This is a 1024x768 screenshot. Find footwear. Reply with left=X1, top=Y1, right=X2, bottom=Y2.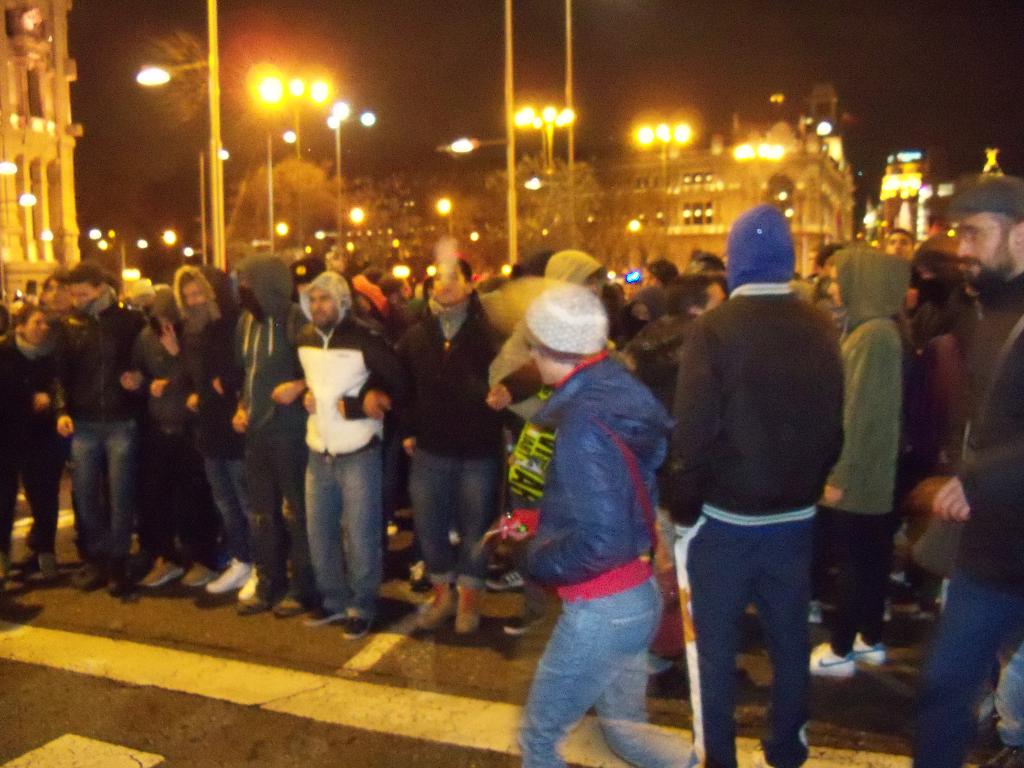
left=341, top=616, right=370, bottom=643.
